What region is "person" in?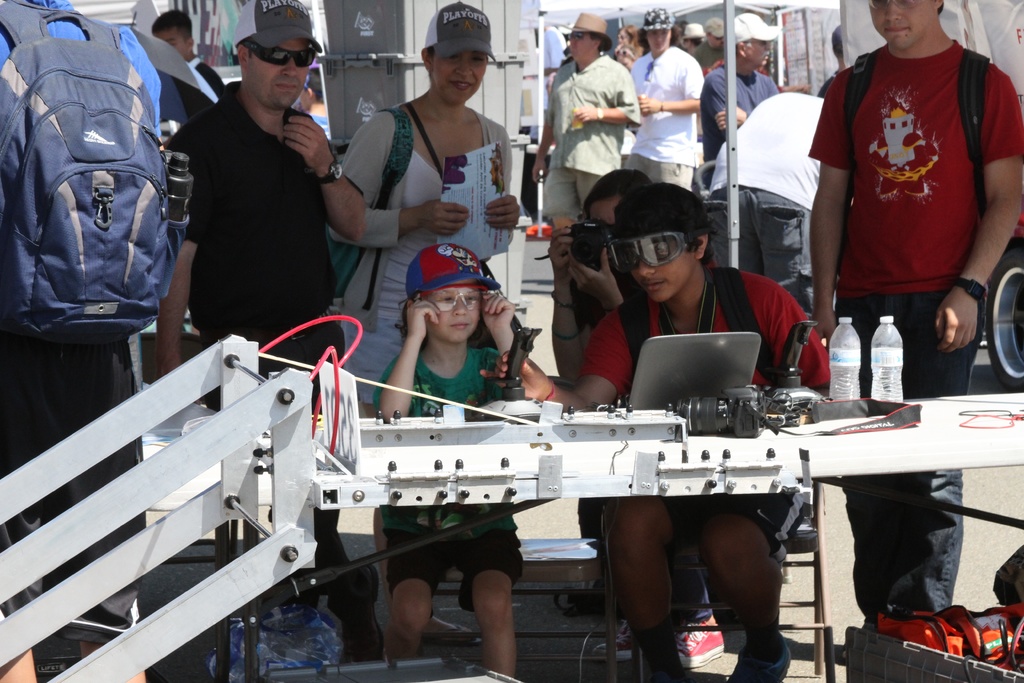
detection(506, 180, 845, 678).
